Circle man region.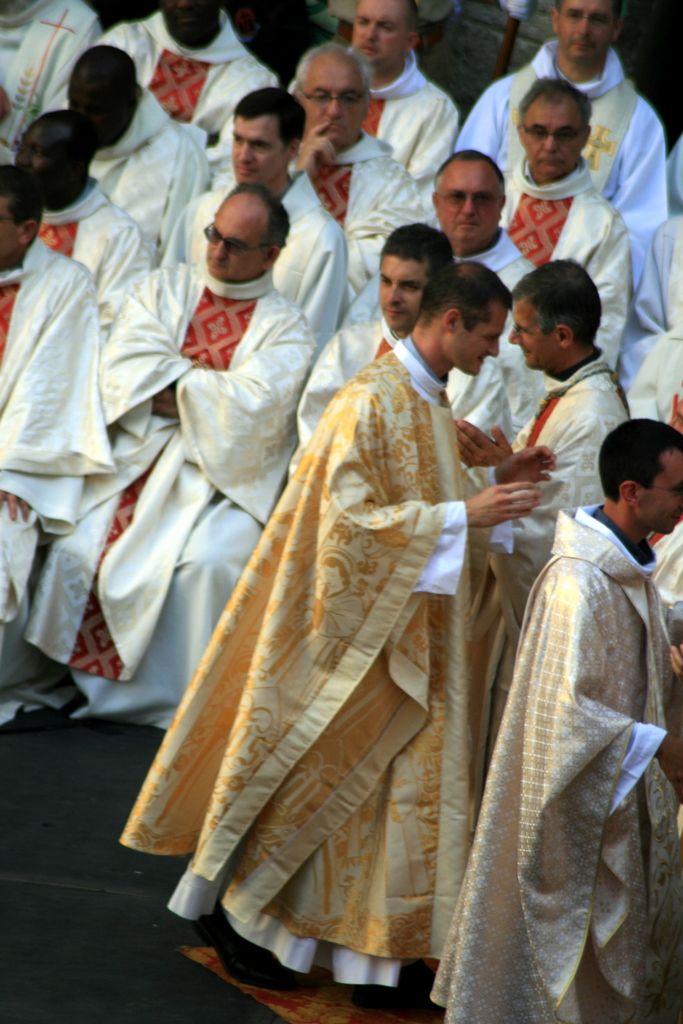
Region: [383, 143, 538, 320].
